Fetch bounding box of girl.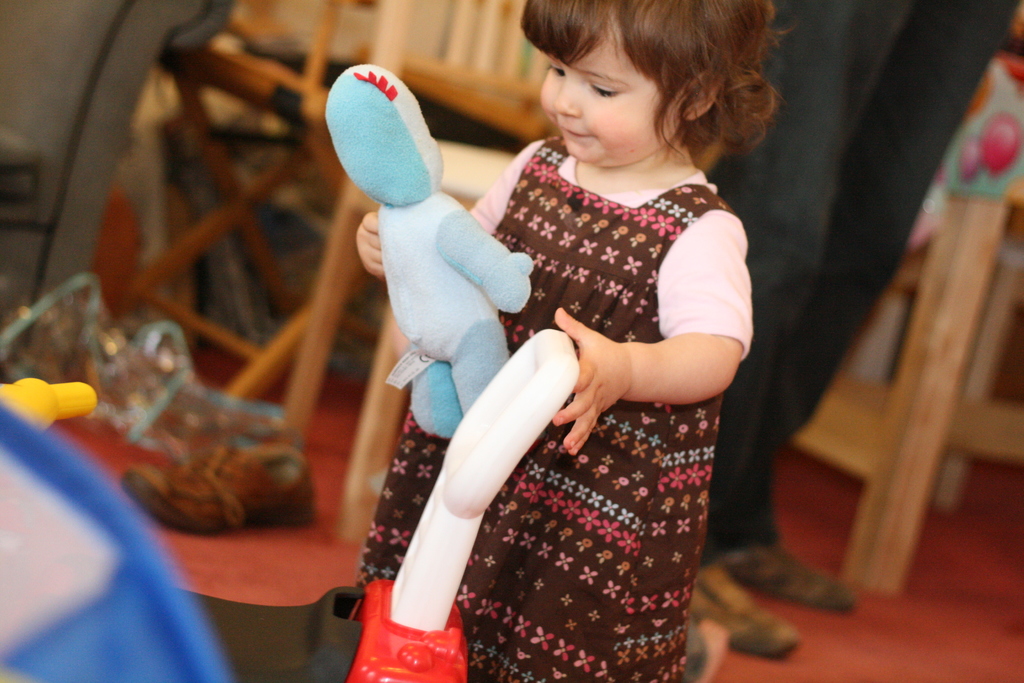
Bbox: locate(340, 0, 762, 681).
